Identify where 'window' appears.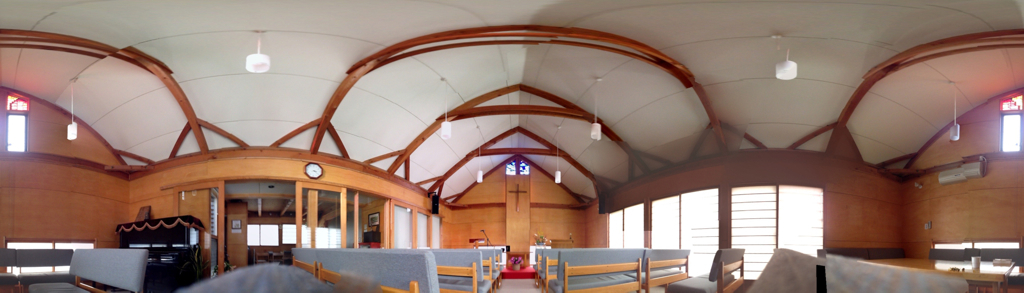
Appears at (x1=389, y1=200, x2=412, y2=247).
